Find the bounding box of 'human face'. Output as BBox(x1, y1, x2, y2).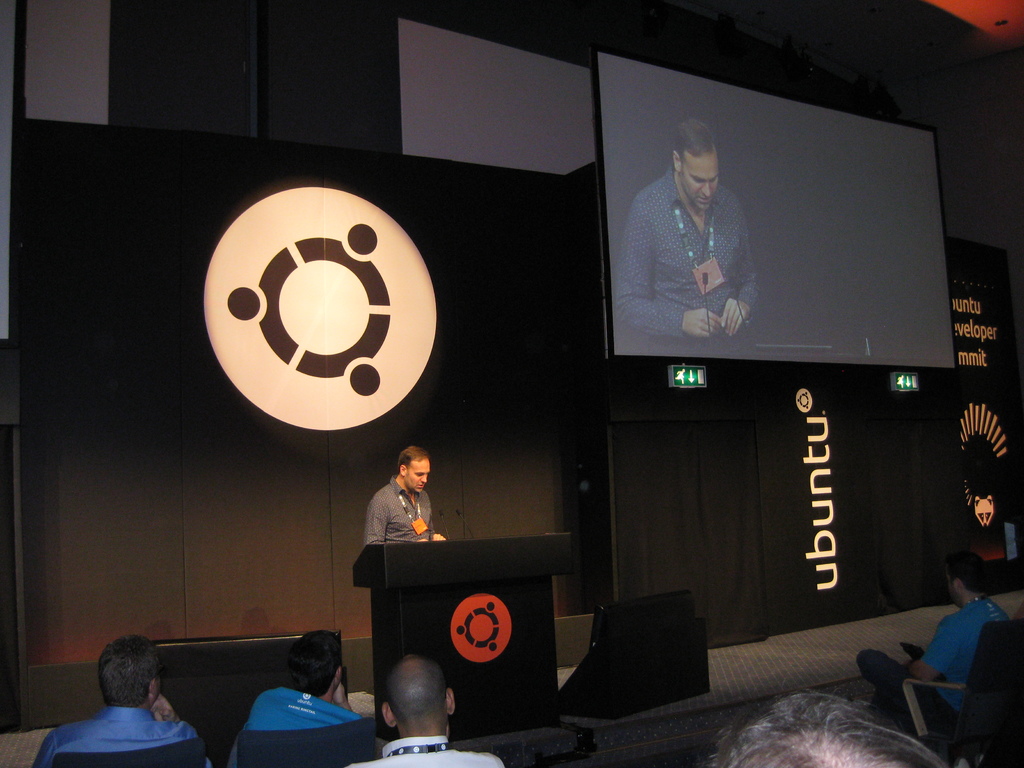
BBox(678, 156, 721, 213).
